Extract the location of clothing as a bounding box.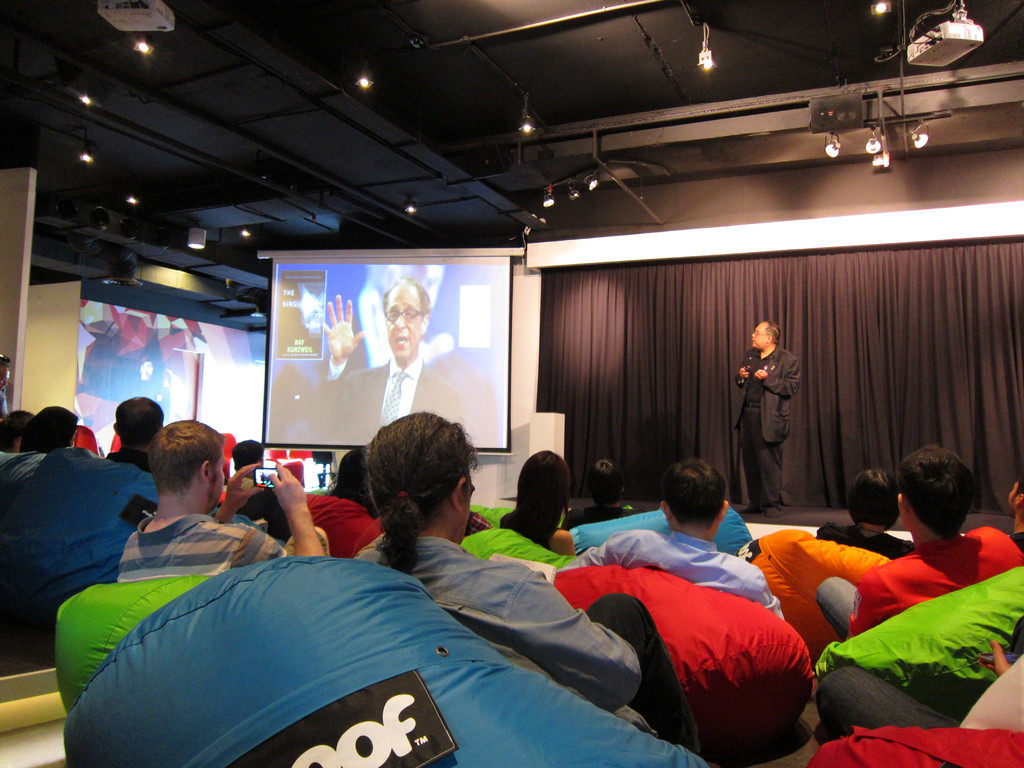
[x1=812, y1=524, x2=1018, y2=643].
